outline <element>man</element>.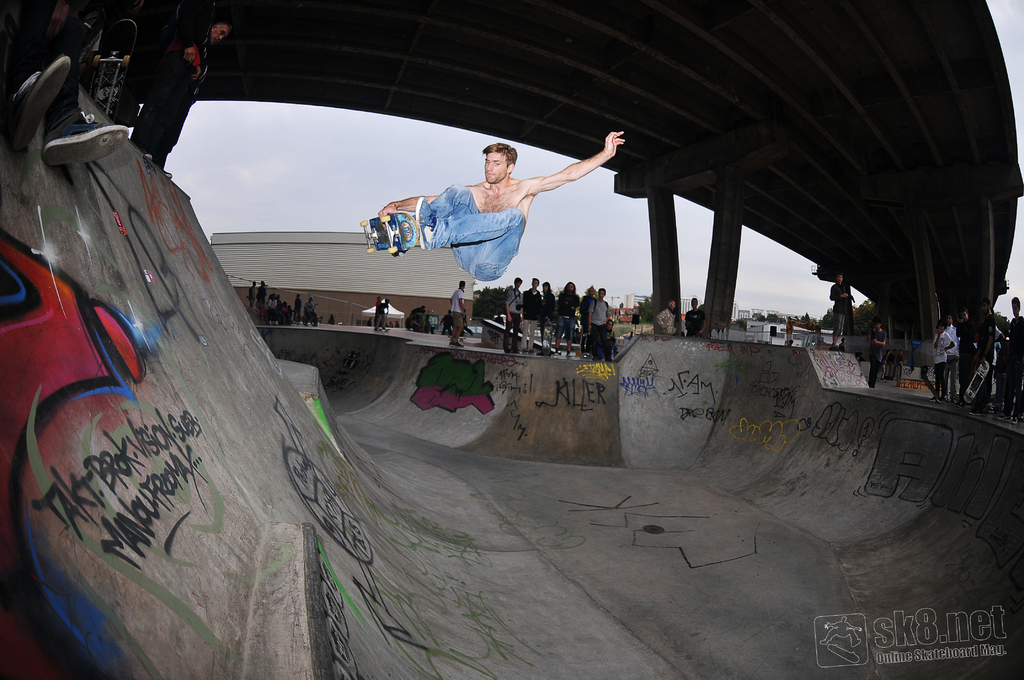
Outline: 861/313/891/396.
